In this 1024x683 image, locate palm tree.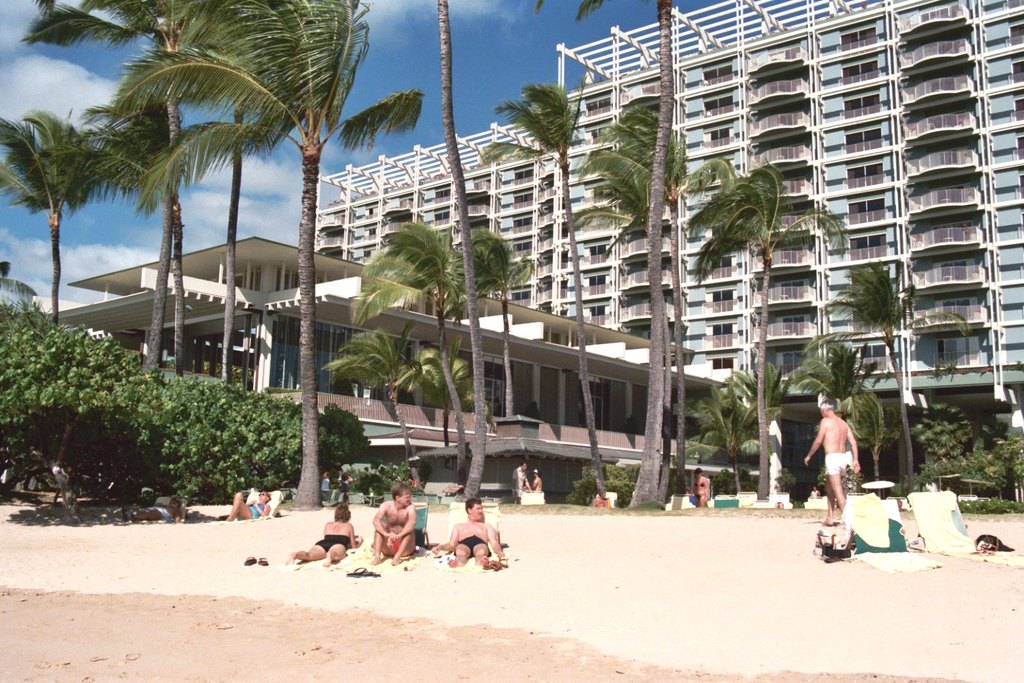
Bounding box: (left=856, top=389, right=899, bottom=483).
